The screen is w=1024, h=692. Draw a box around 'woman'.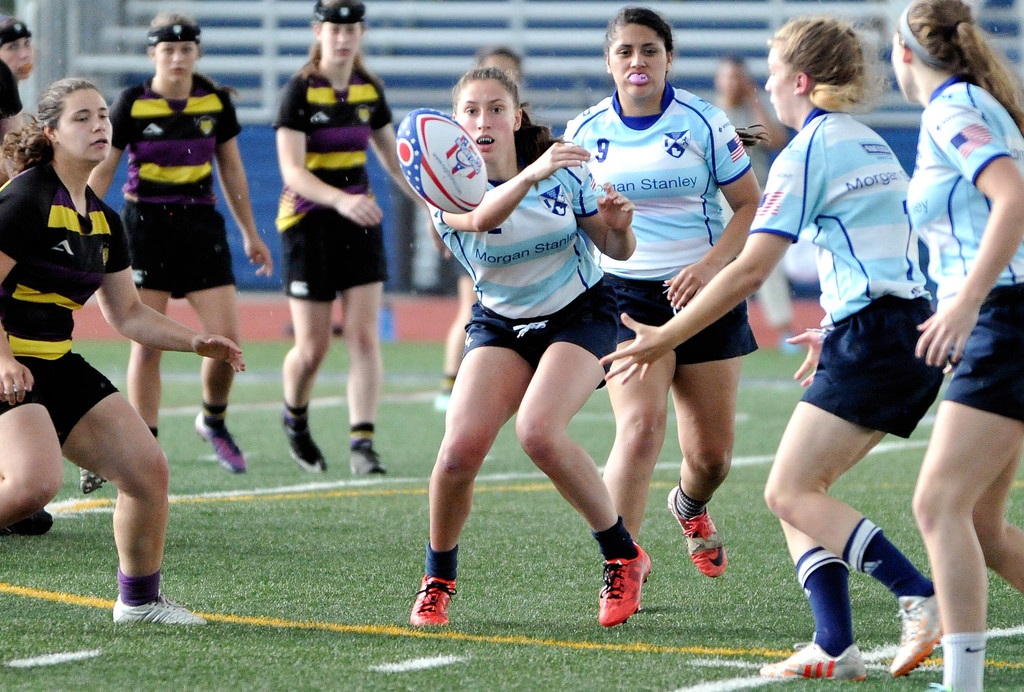
<box>412,65,652,629</box>.
